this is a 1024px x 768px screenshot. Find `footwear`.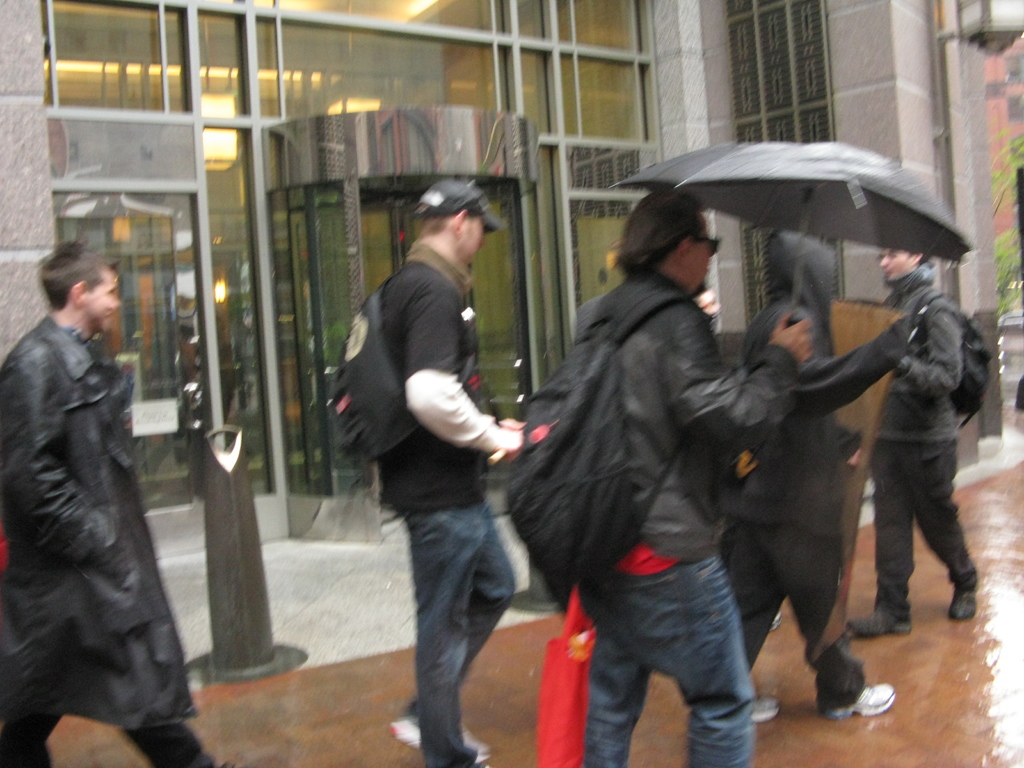
Bounding box: pyautogui.locateOnScreen(949, 575, 977, 618).
